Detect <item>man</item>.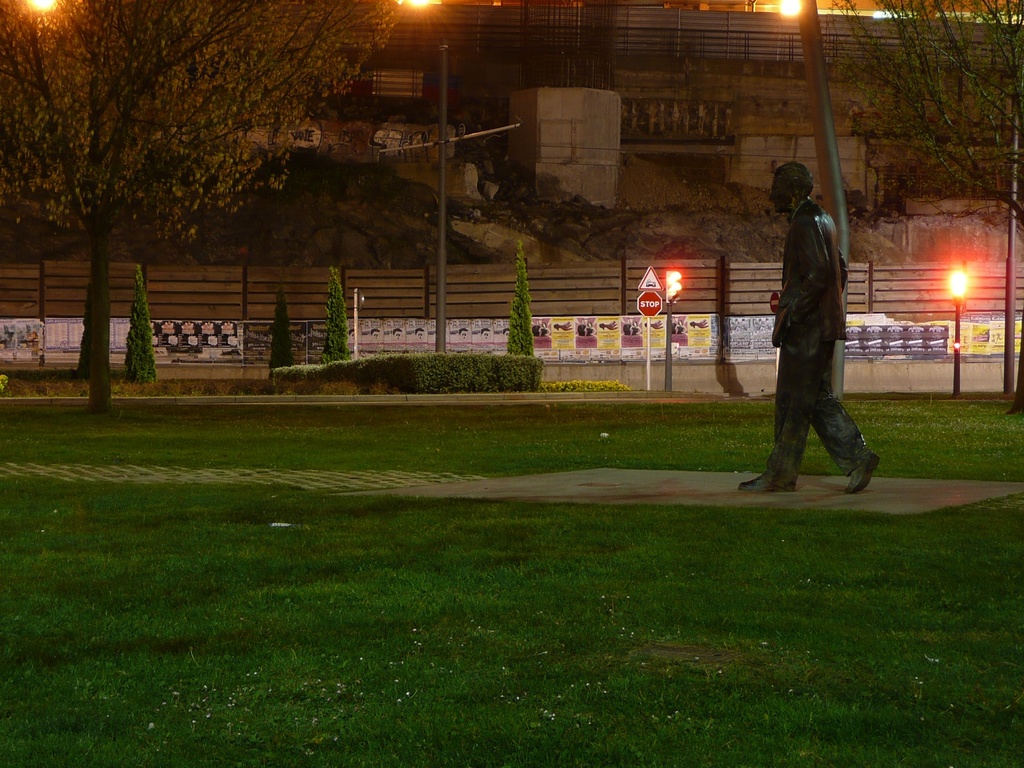
Detected at bbox=[762, 160, 866, 516].
